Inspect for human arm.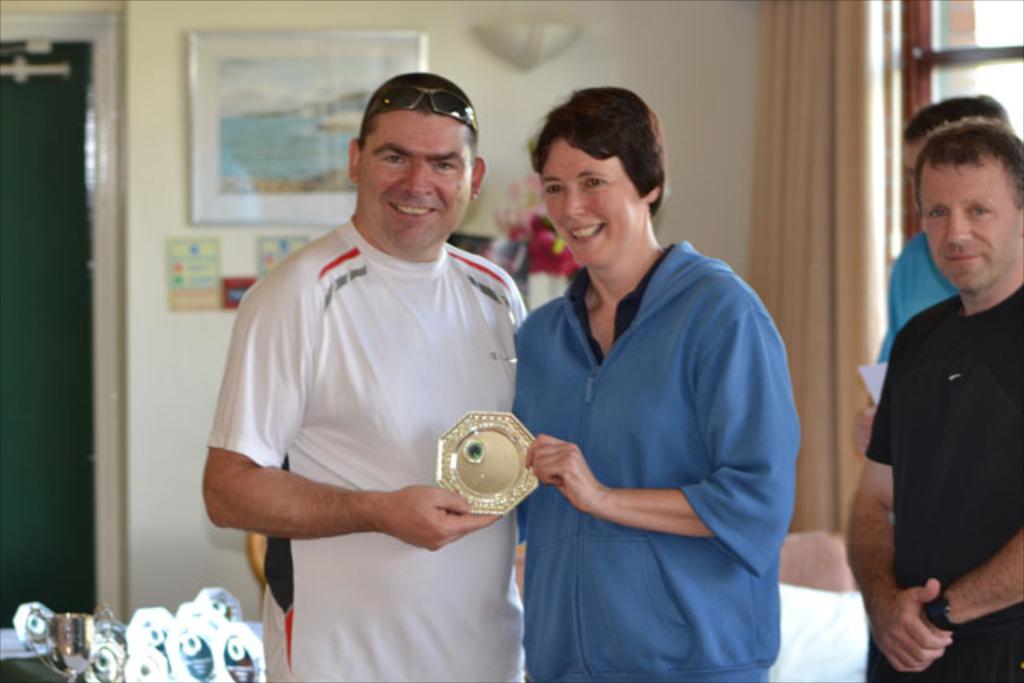
Inspection: (846,331,949,677).
